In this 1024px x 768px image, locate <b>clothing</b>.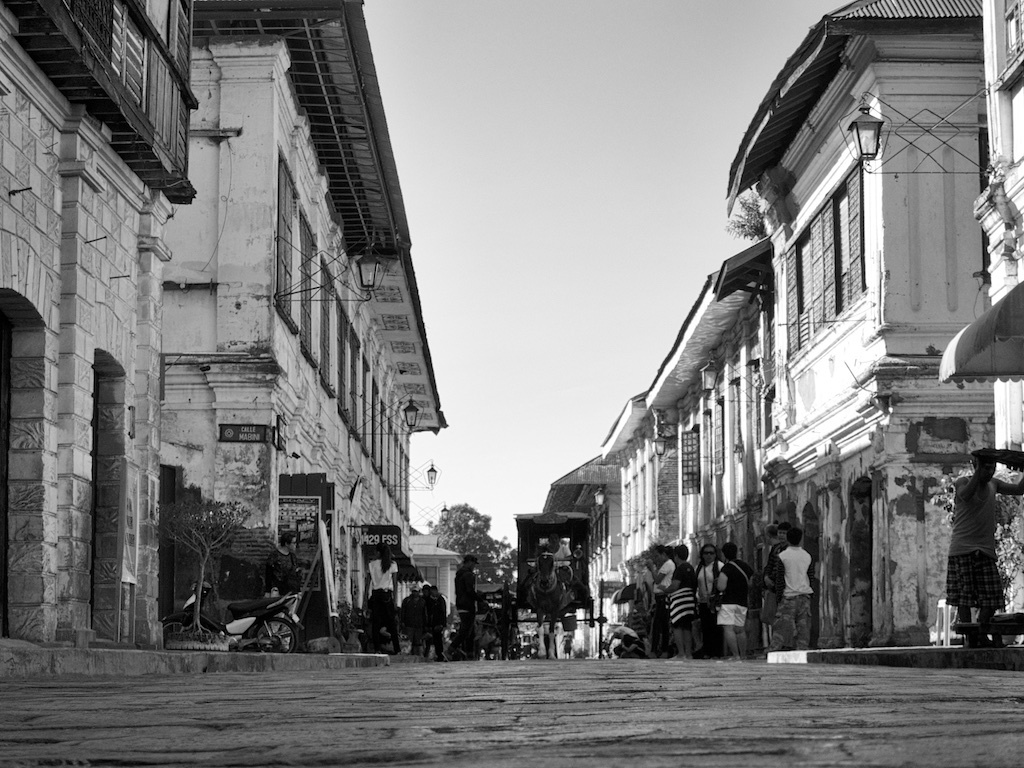
Bounding box: Rect(690, 559, 727, 653).
